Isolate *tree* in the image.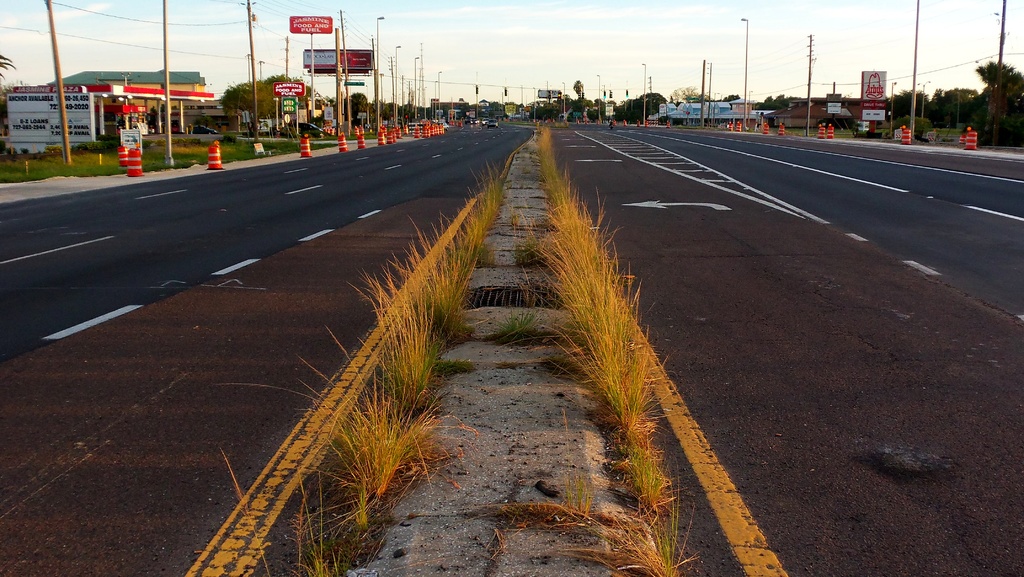
Isolated region: detection(223, 72, 323, 131).
